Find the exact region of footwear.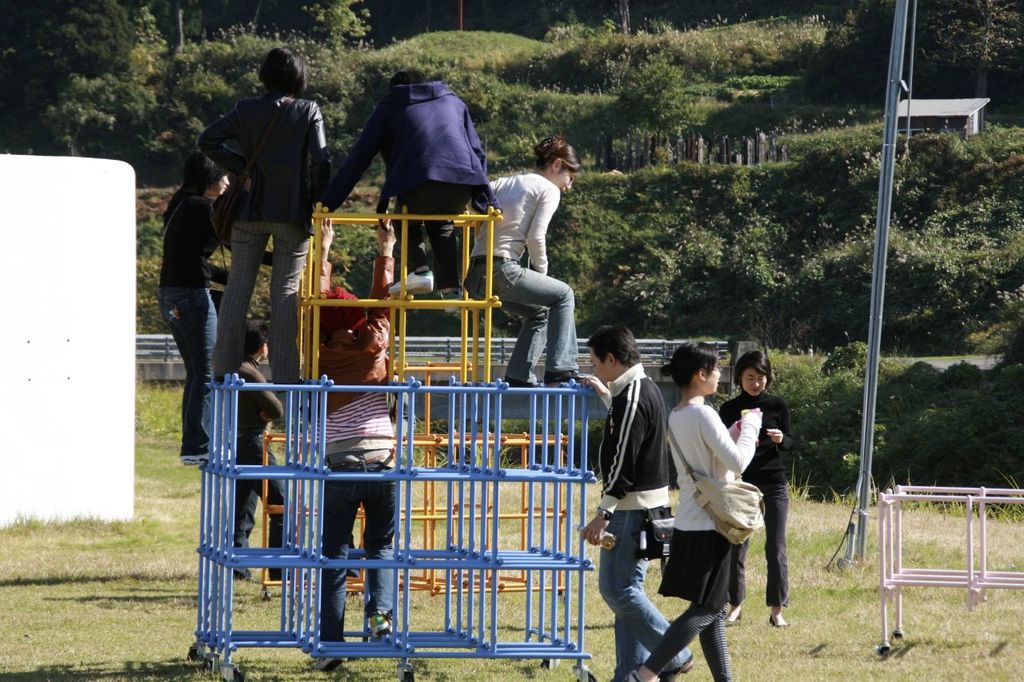
Exact region: select_region(542, 365, 581, 393).
